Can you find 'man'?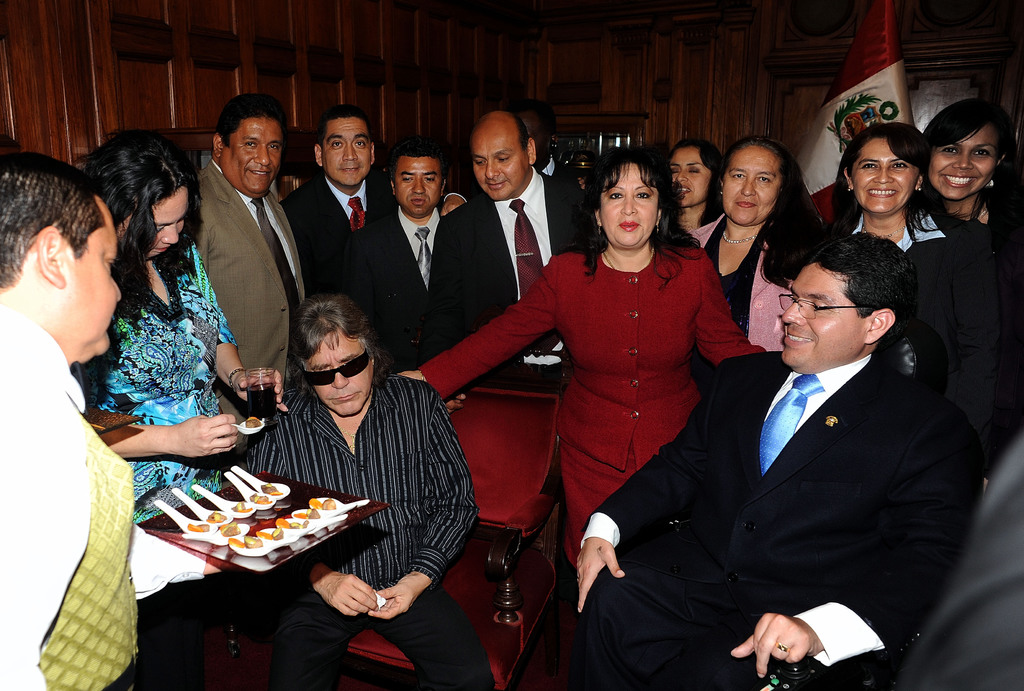
Yes, bounding box: <region>250, 293, 497, 690</region>.
